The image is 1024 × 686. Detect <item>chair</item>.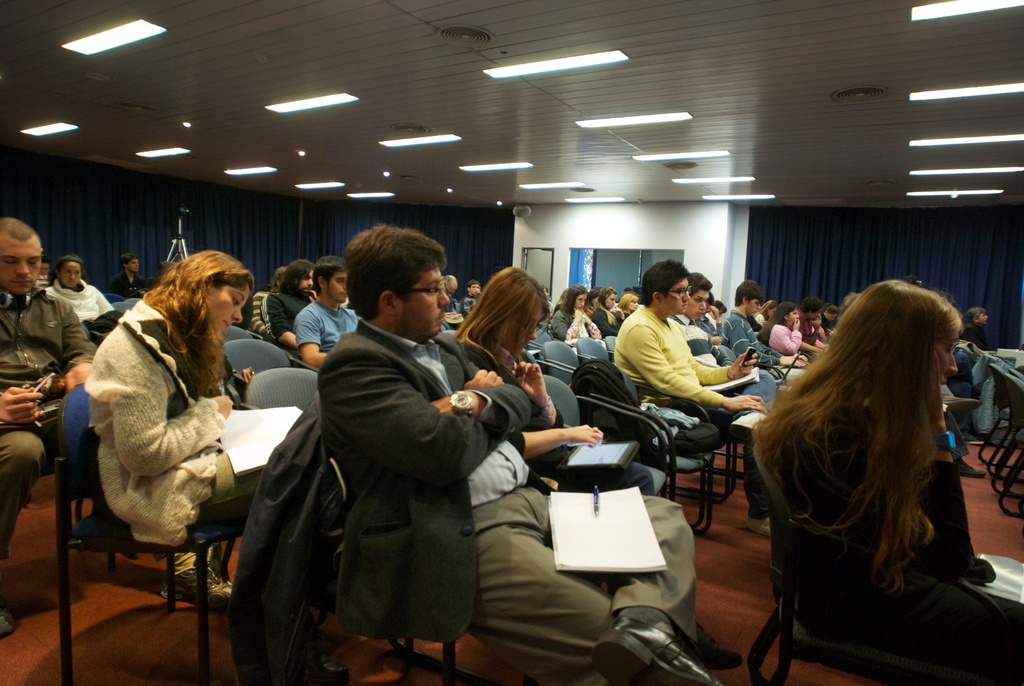
Detection: x1=598, y1=331, x2=617, y2=372.
